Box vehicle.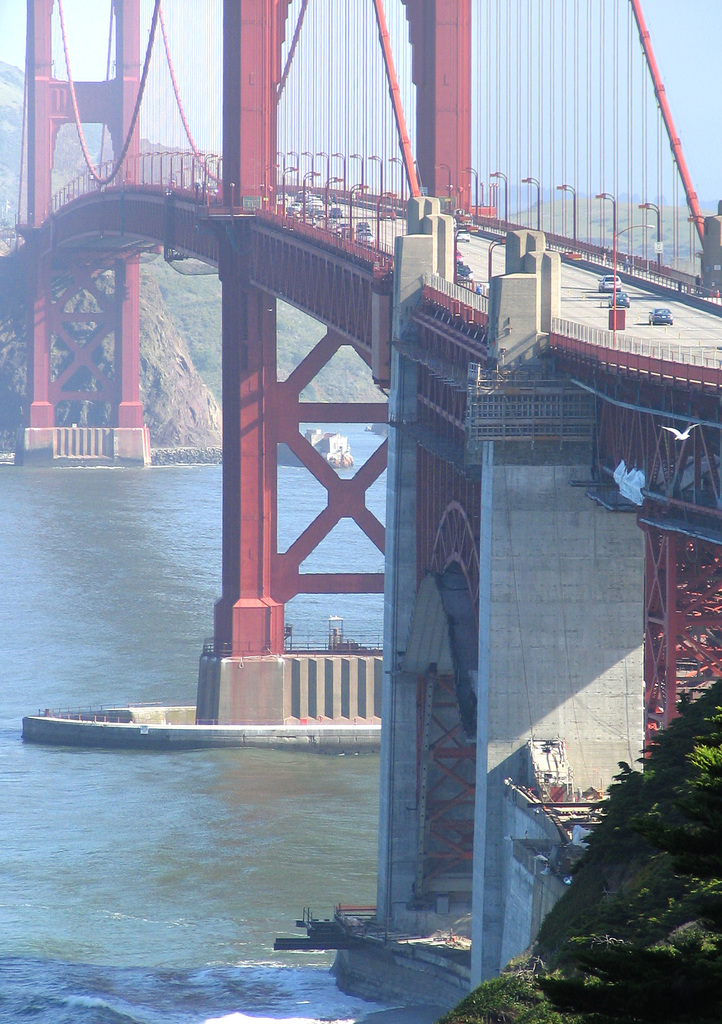
<bbox>602, 285, 628, 308</bbox>.
